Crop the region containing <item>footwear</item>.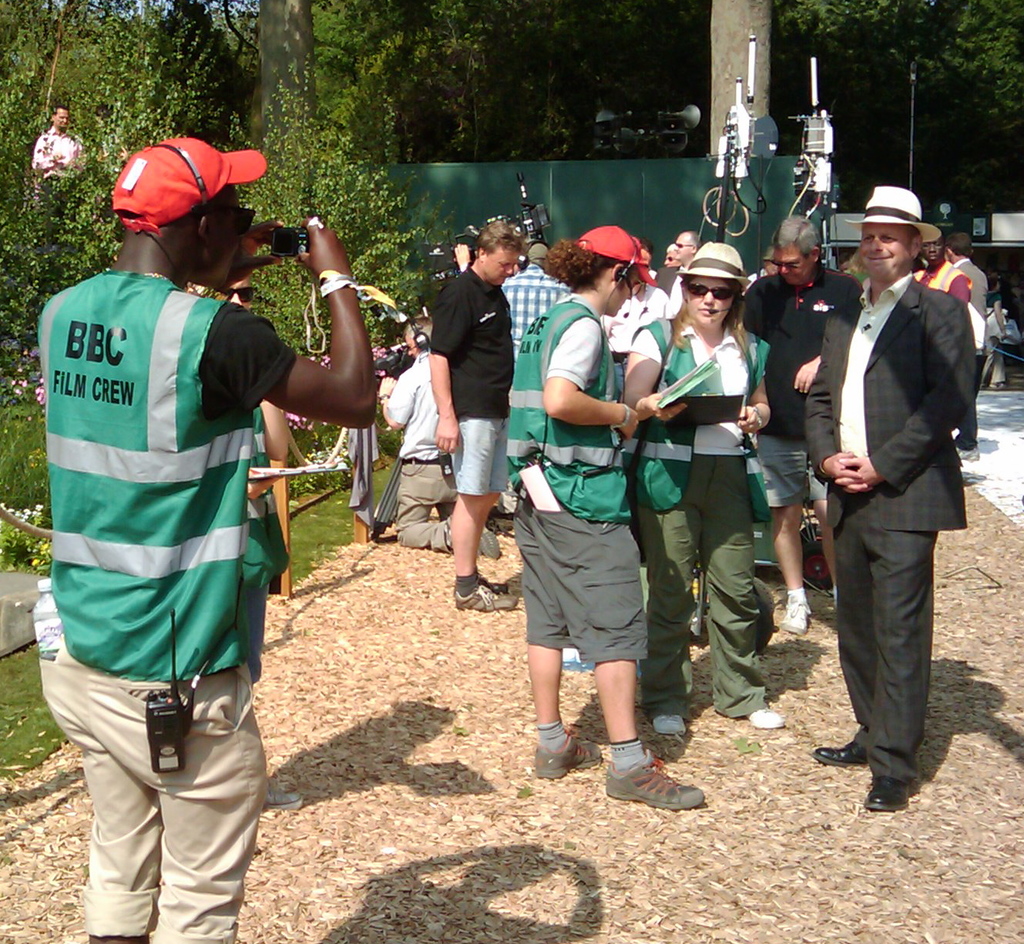
Crop region: (left=653, top=713, right=684, bottom=738).
